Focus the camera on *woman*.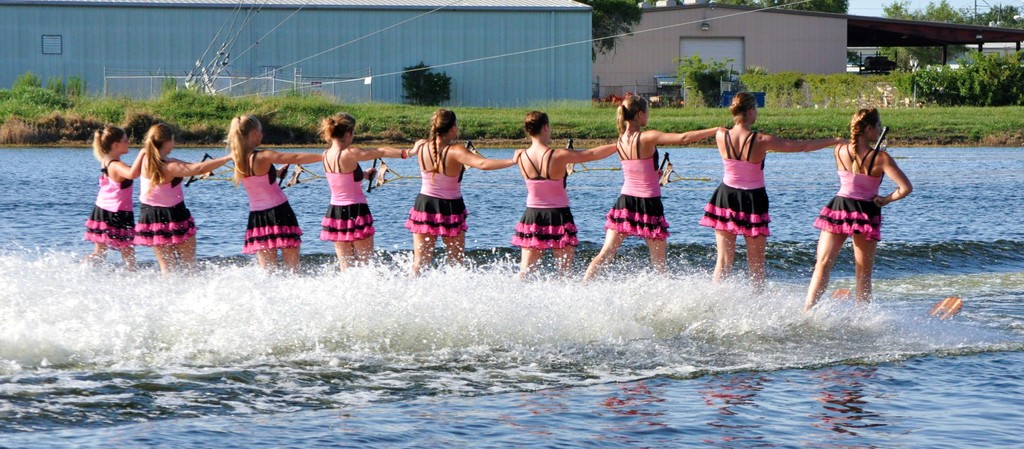
Focus region: 227, 111, 330, 274.
